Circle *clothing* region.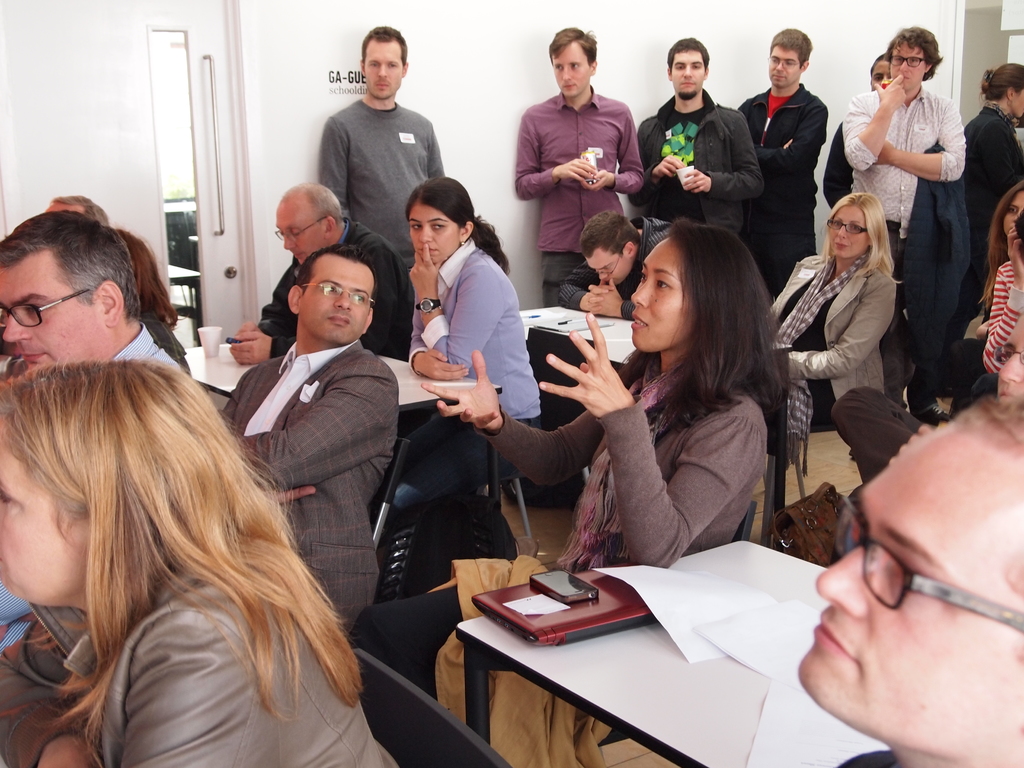
Region: x1=982 y1=262 x2=1023 y2=369.
